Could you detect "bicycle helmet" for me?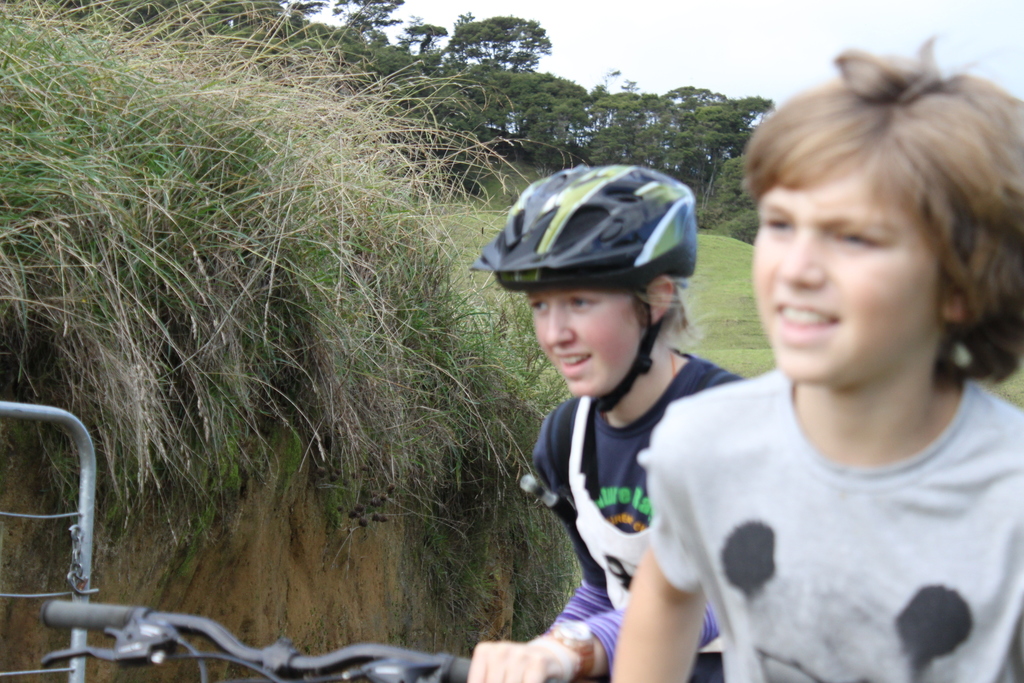
Detection result: [479,165,696,407].
